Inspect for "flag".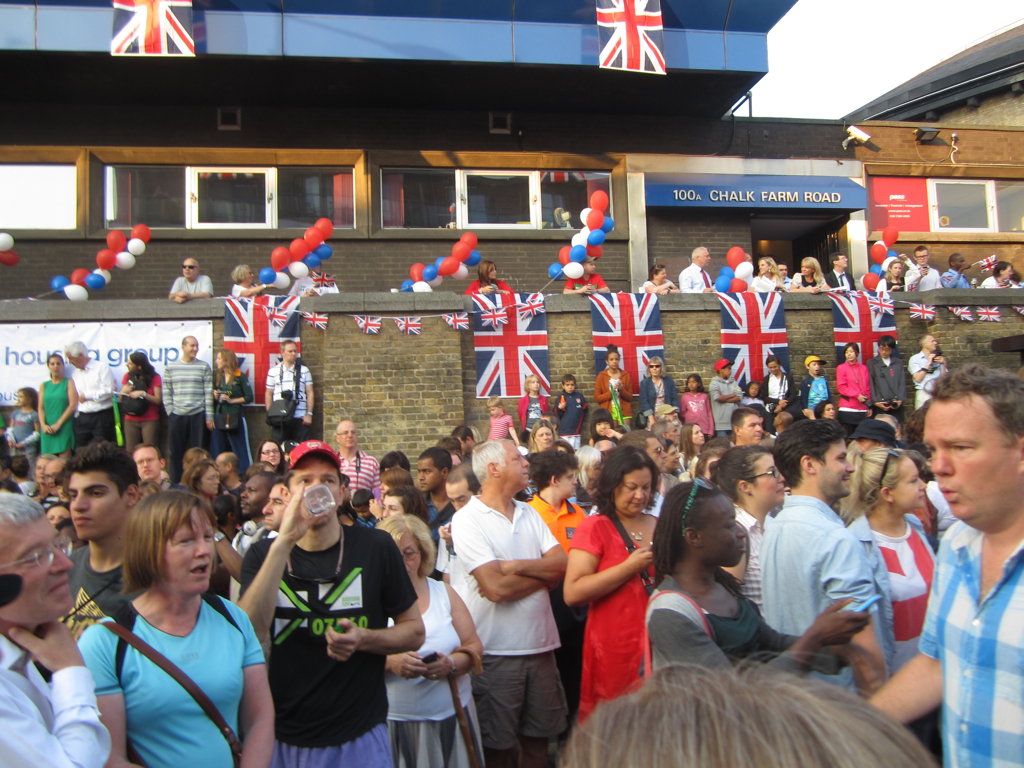
Inspection: box(978, 252, 998, 276).
